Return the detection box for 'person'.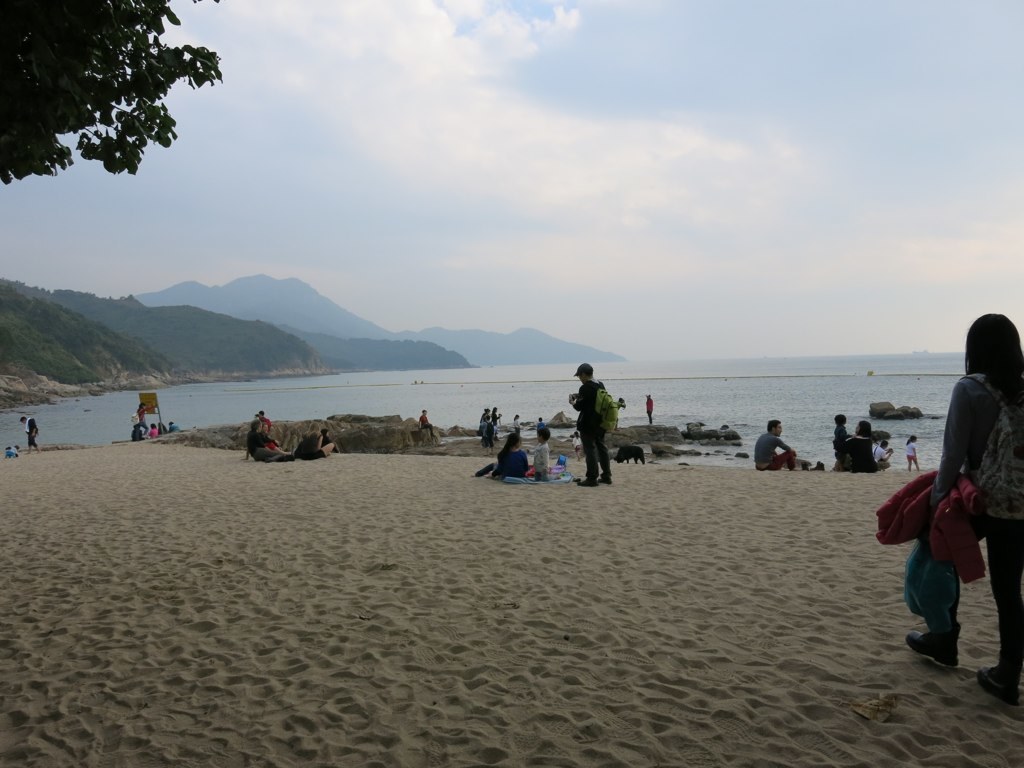
bbox=[417, 409, 435, 440].
